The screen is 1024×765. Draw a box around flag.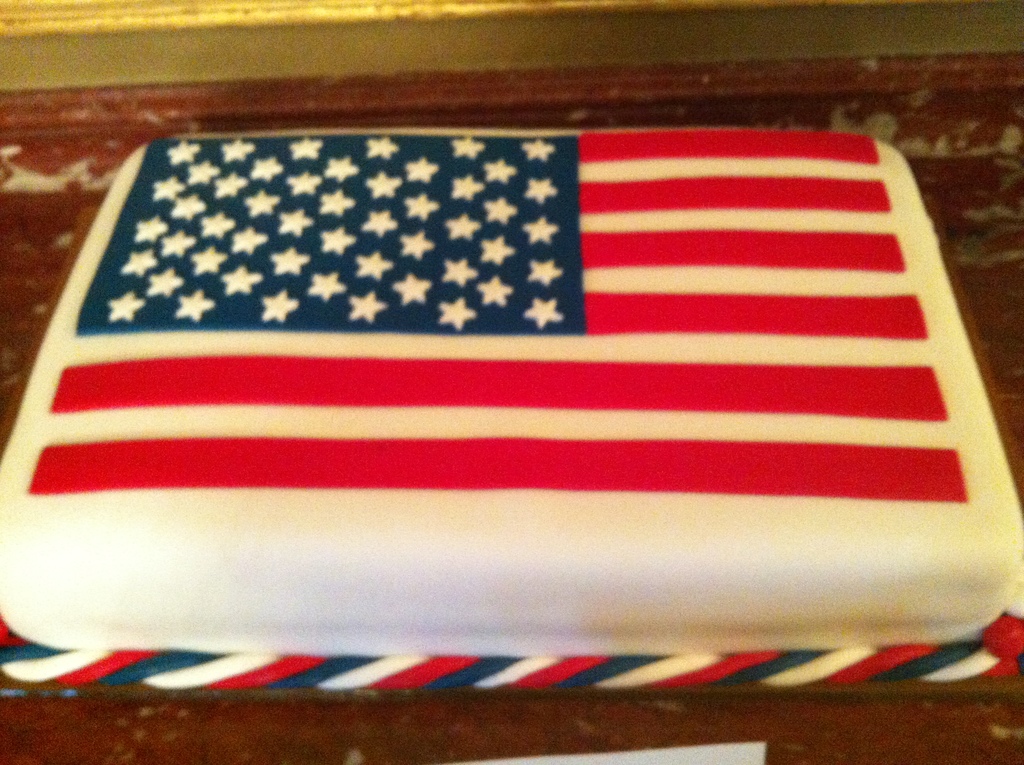
locate(32, 117, 1023, 742).
